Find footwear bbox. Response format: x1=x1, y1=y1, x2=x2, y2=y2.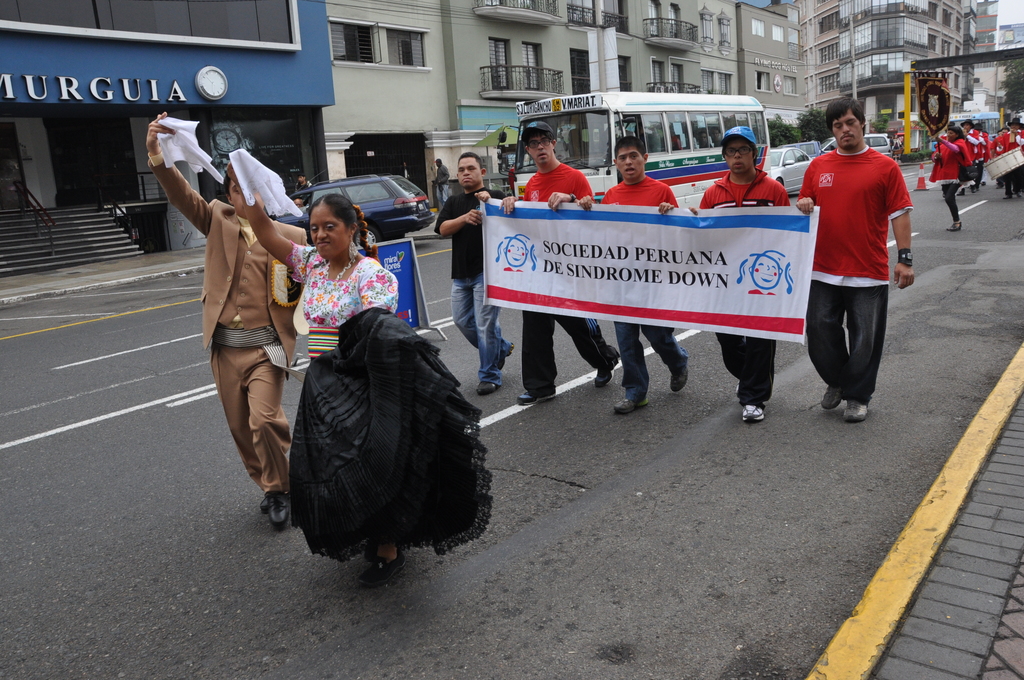
x1=593, y1=350, x2=616, y2=386.
